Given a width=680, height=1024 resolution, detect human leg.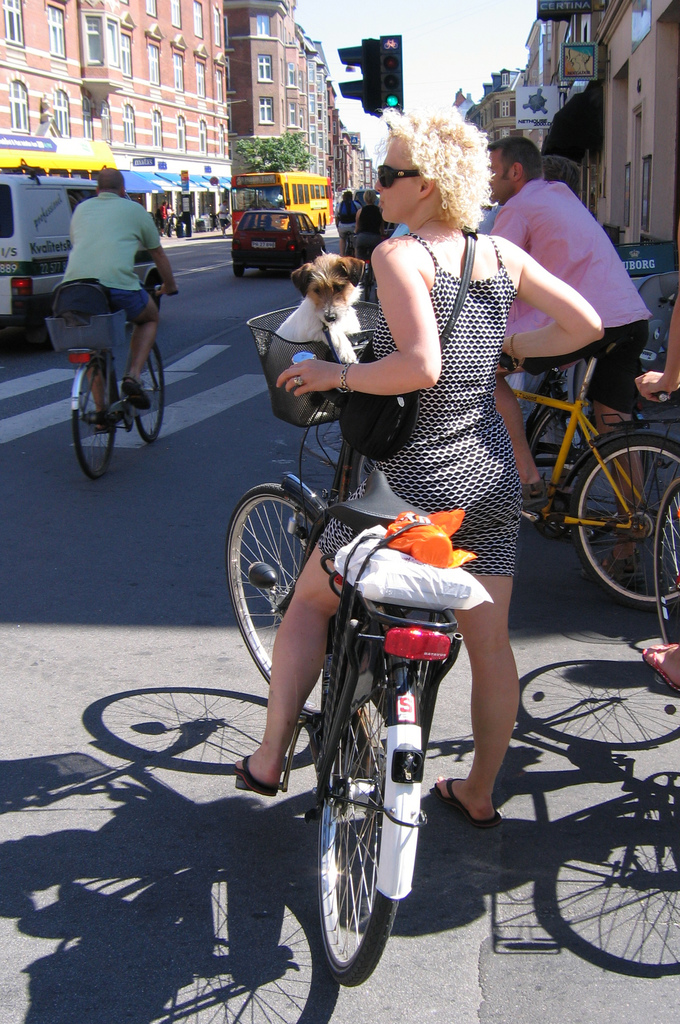
detection(433, 414, 523, 827).
